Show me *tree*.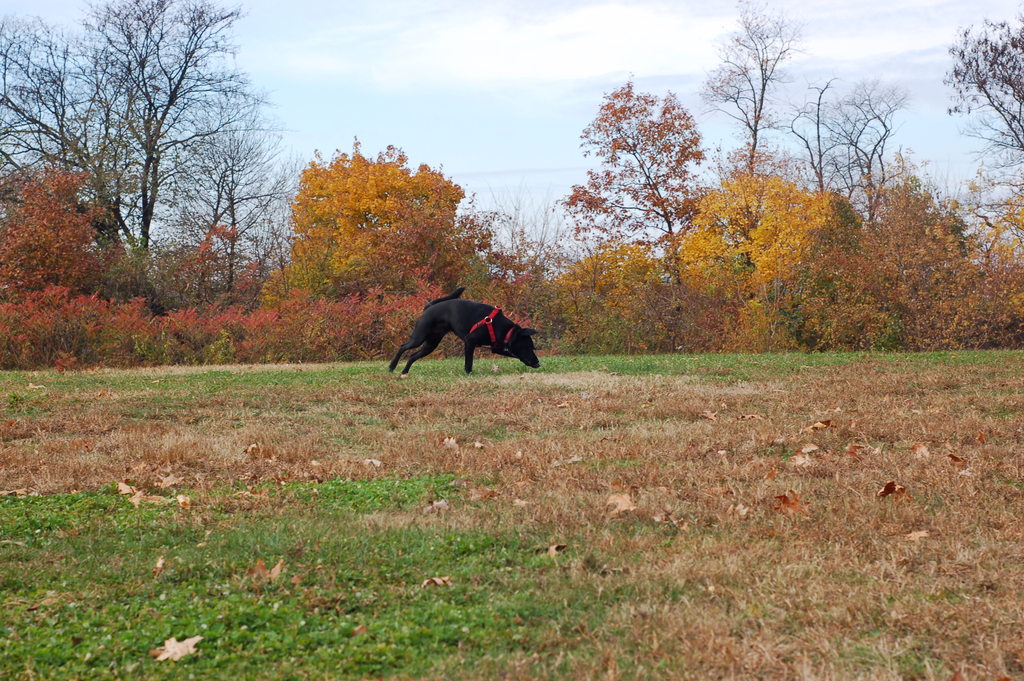
*tree* is here: [x1=480, y1=185, x2=586, y2=346].
